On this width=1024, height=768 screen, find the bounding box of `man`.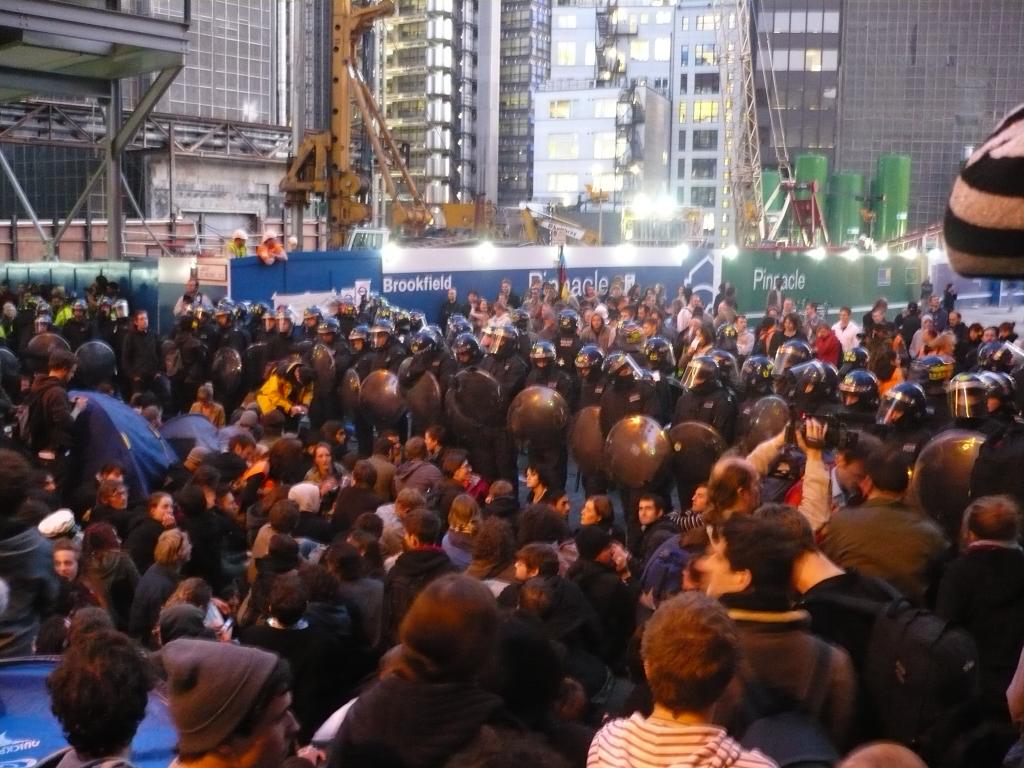
Bounding box: rect(838, 390, 868, 413).
